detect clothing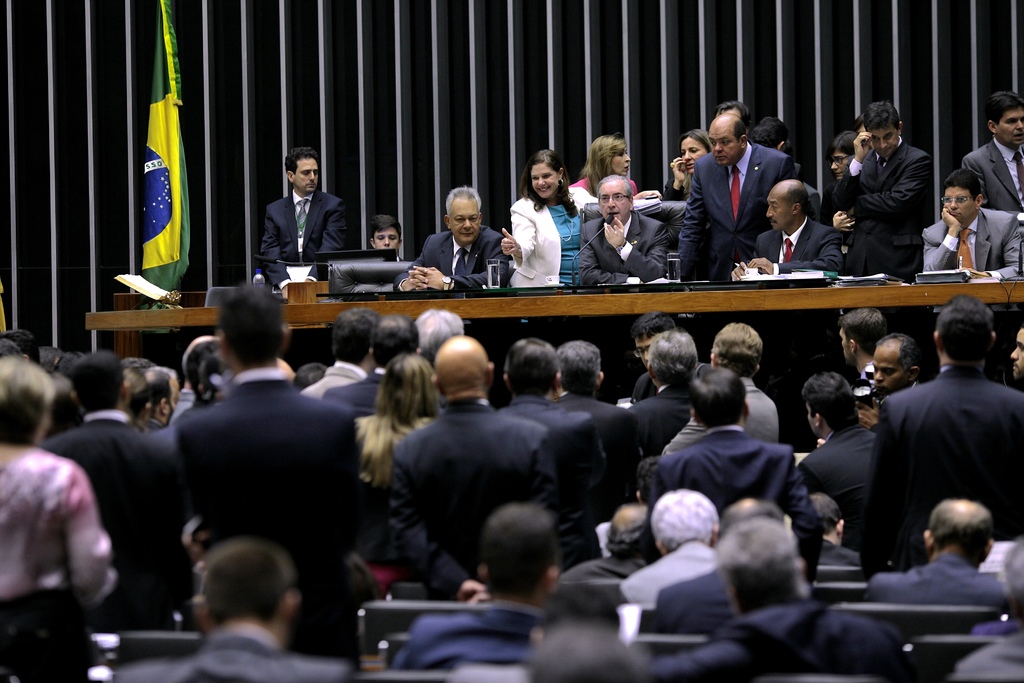
886, 370, 1023, 550
